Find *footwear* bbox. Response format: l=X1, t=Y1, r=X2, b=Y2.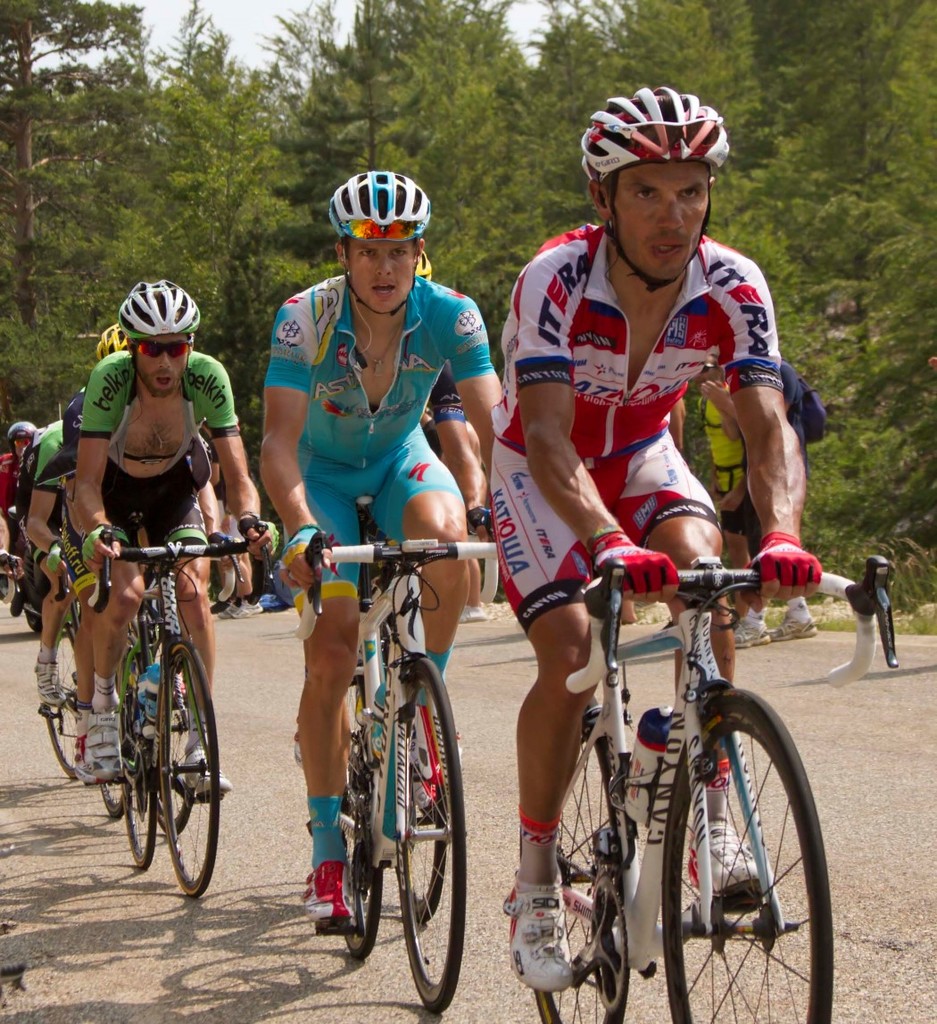
l=9, t=593, r=25, b=616.
